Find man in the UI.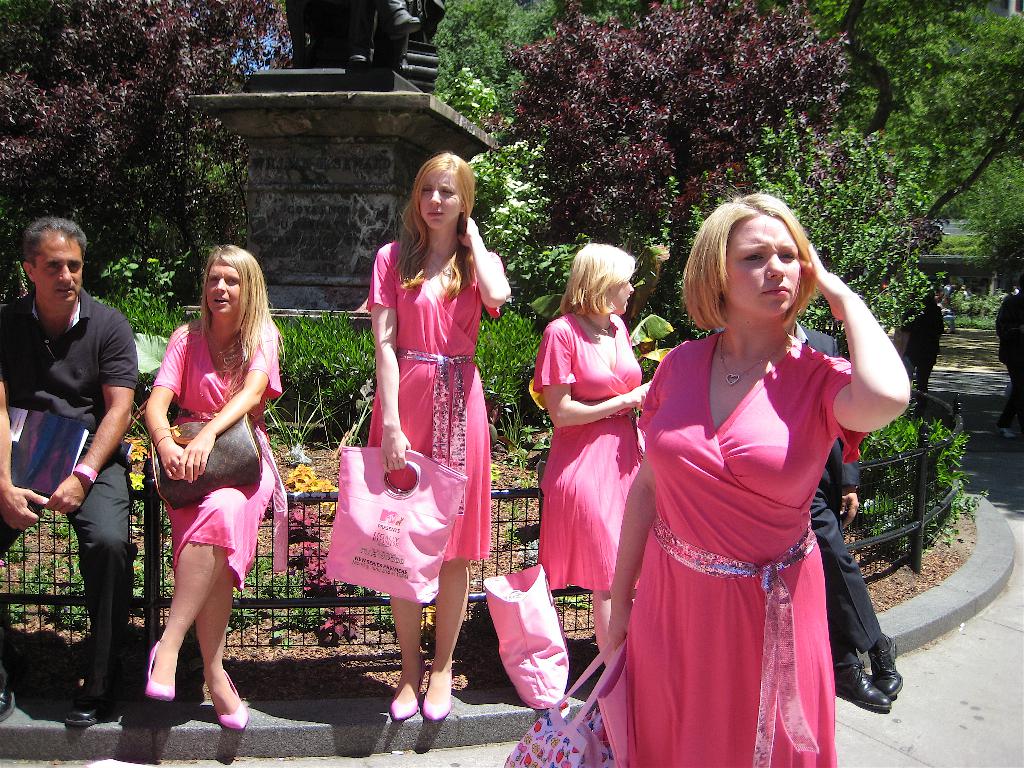
UI element at left=996, top=292, right=1023, bottom=440.
